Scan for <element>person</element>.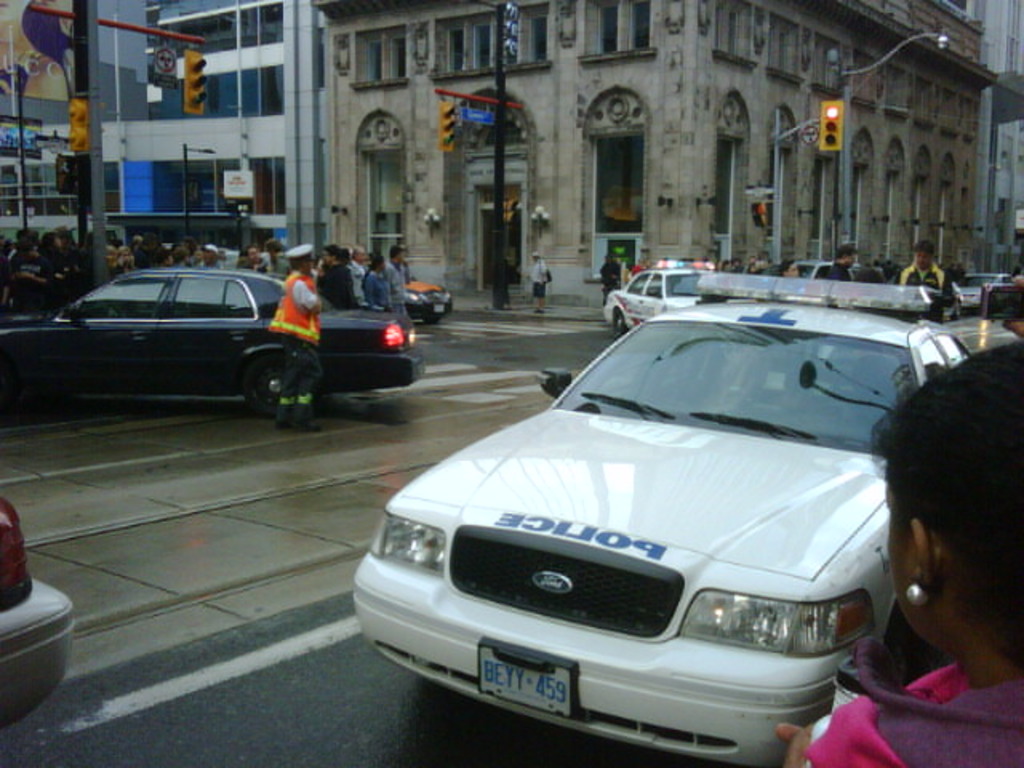
Scan result: region(528, 251, 547, 314).
